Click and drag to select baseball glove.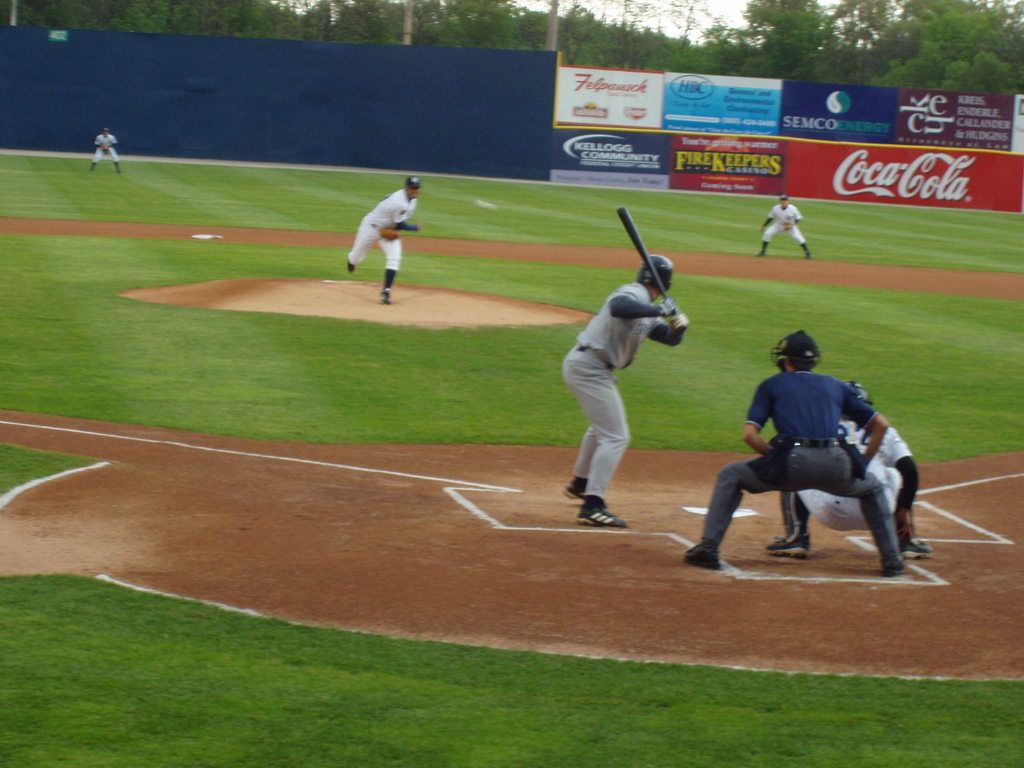
Selection: select_region(655, 292, 678, 321).
